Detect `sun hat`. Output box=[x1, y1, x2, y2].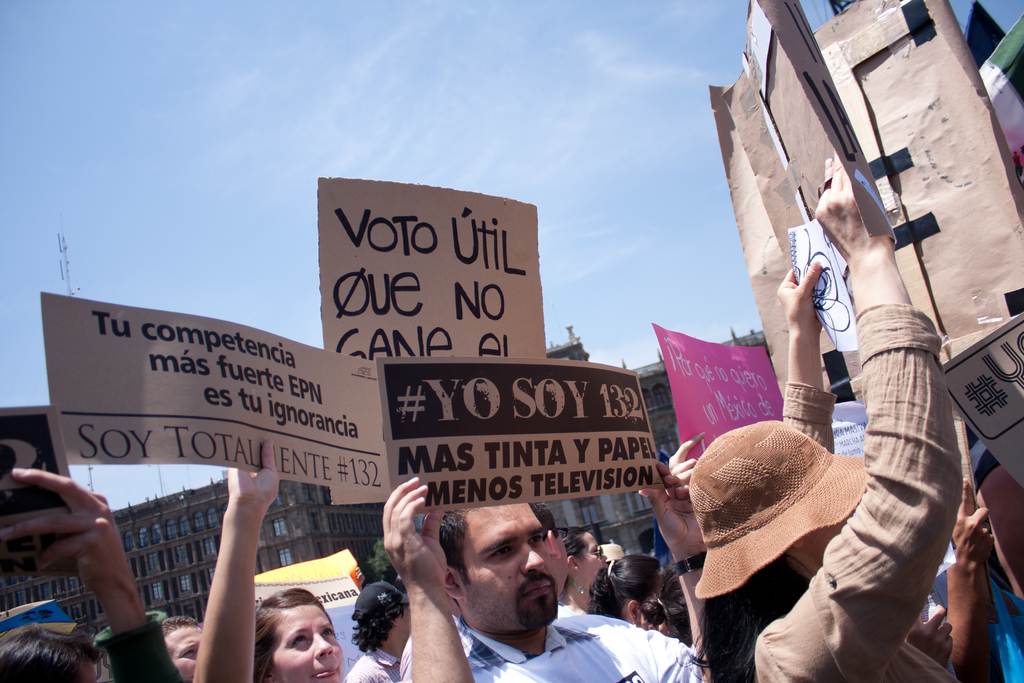
box=[696, 418, 868, 599].
